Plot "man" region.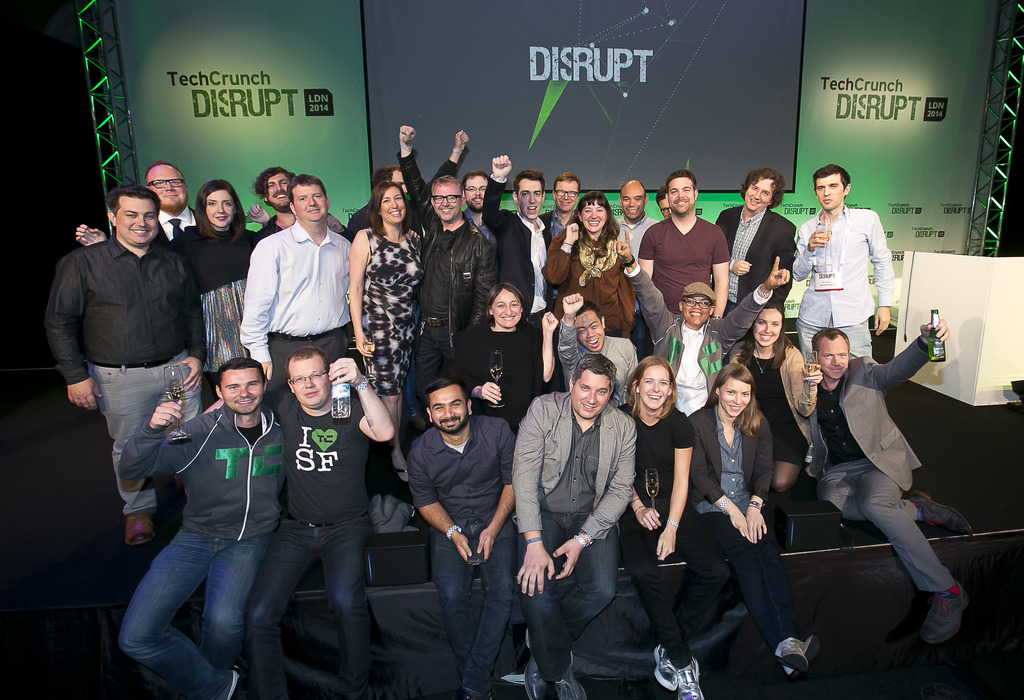
Plotted at select_region(259, 166, 349, 239).
